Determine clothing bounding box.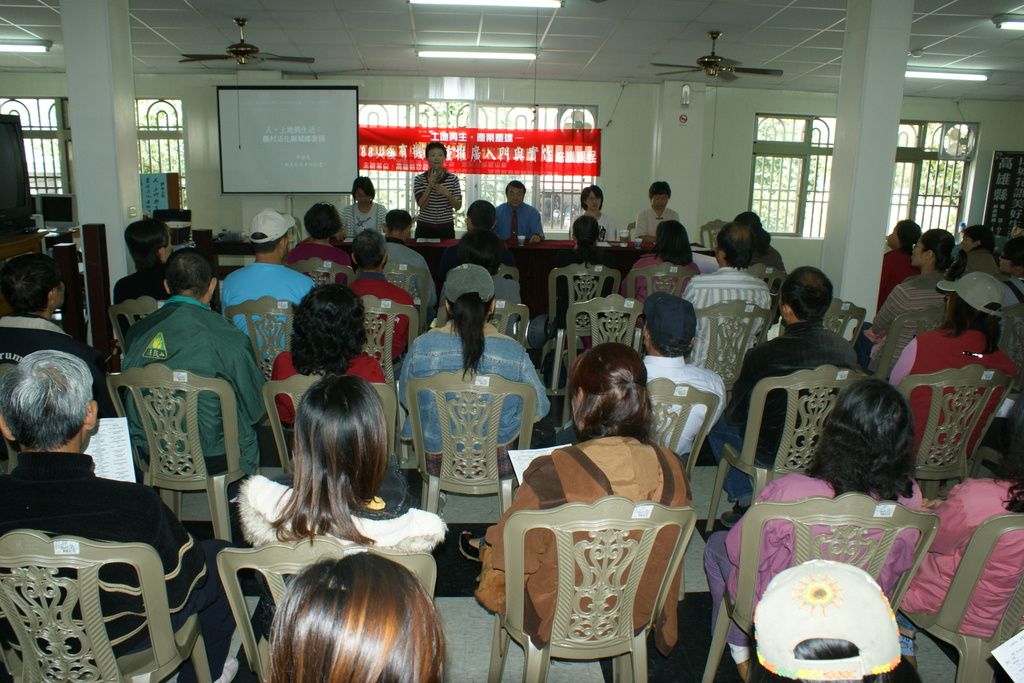
Determined: left=687, top=270, right=772, bottom=372.
